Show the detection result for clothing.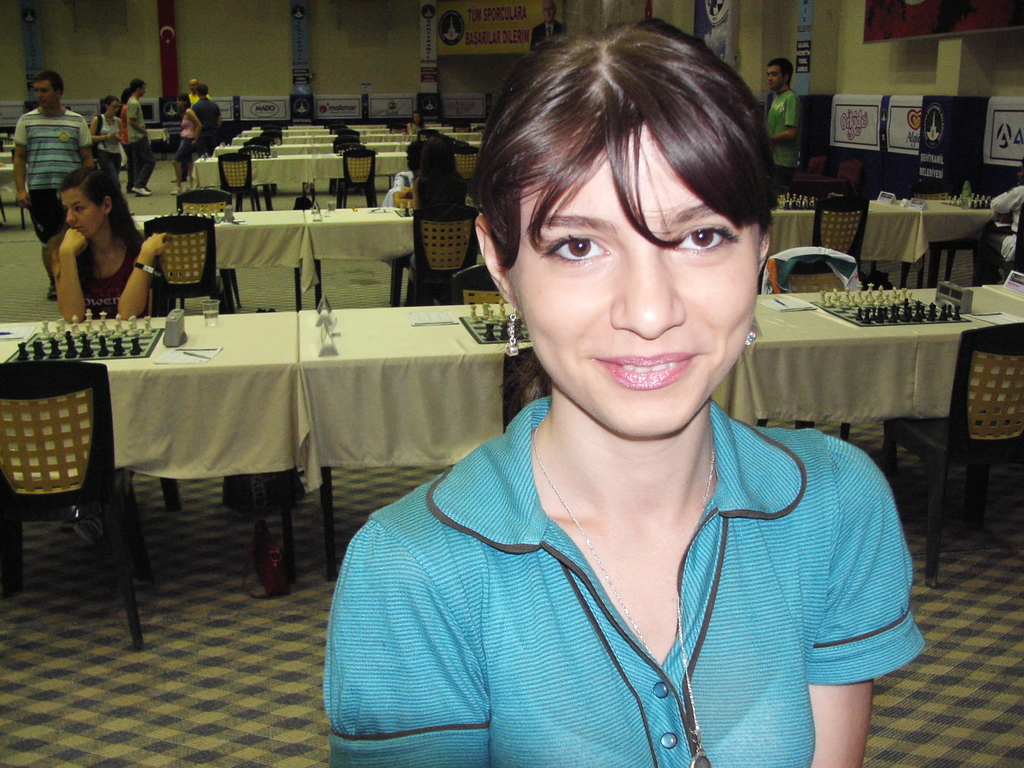
(92, 108, 129, 188).
